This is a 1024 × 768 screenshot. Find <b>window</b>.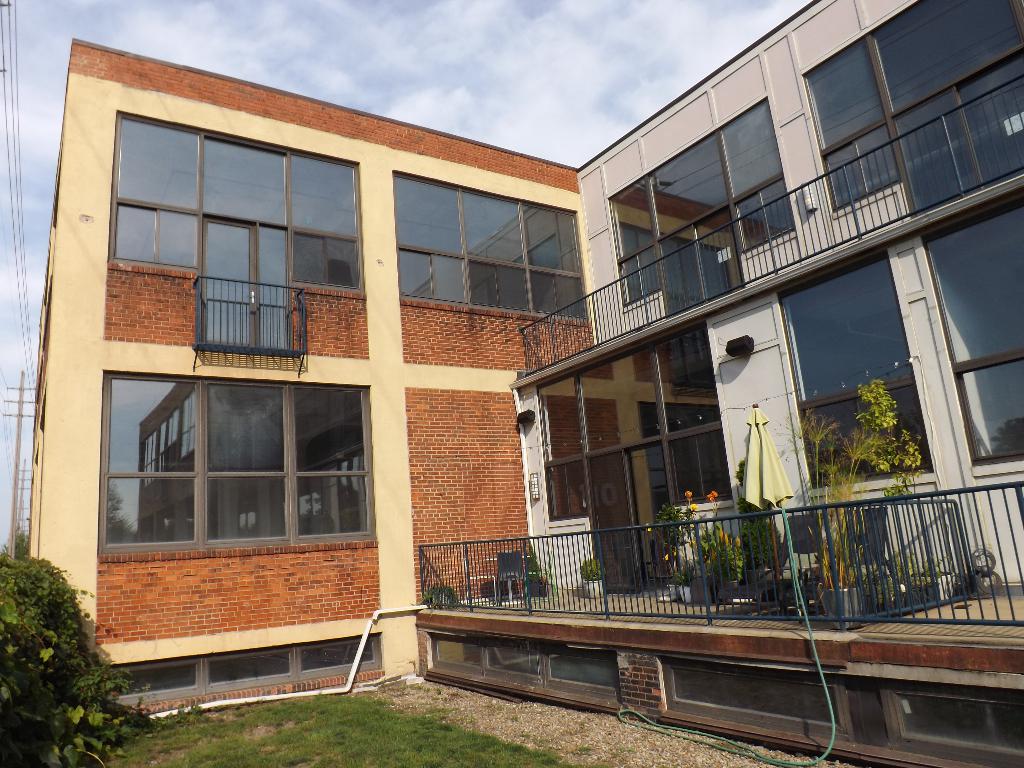
Bounding box: l=379, t=163, r=592, b=319.
